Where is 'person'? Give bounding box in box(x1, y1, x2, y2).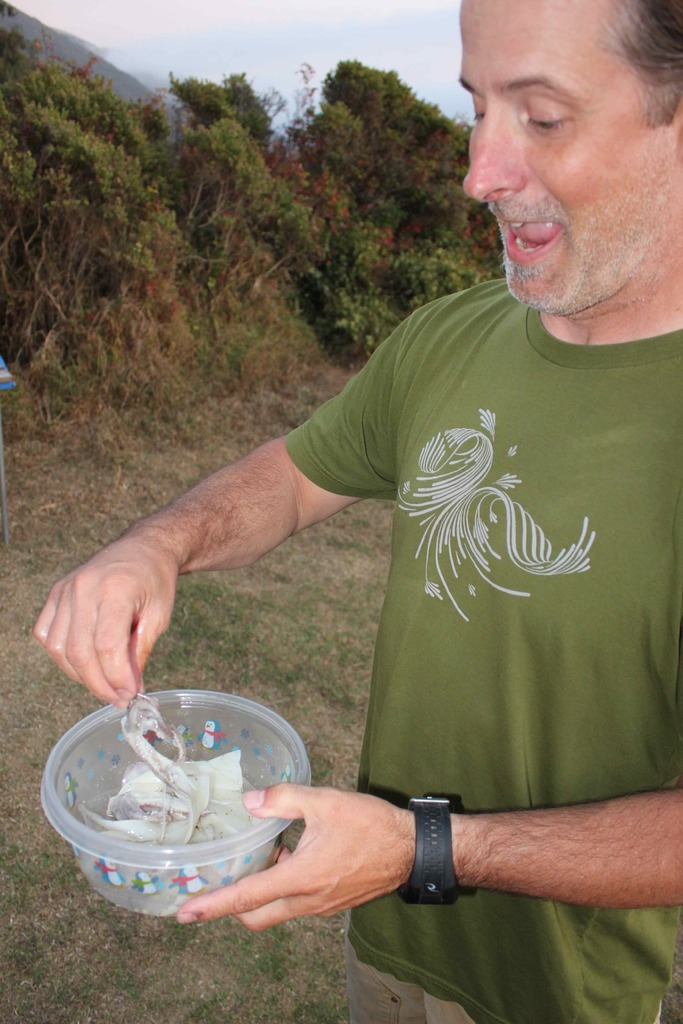
box(73, 88, 664, 956).
